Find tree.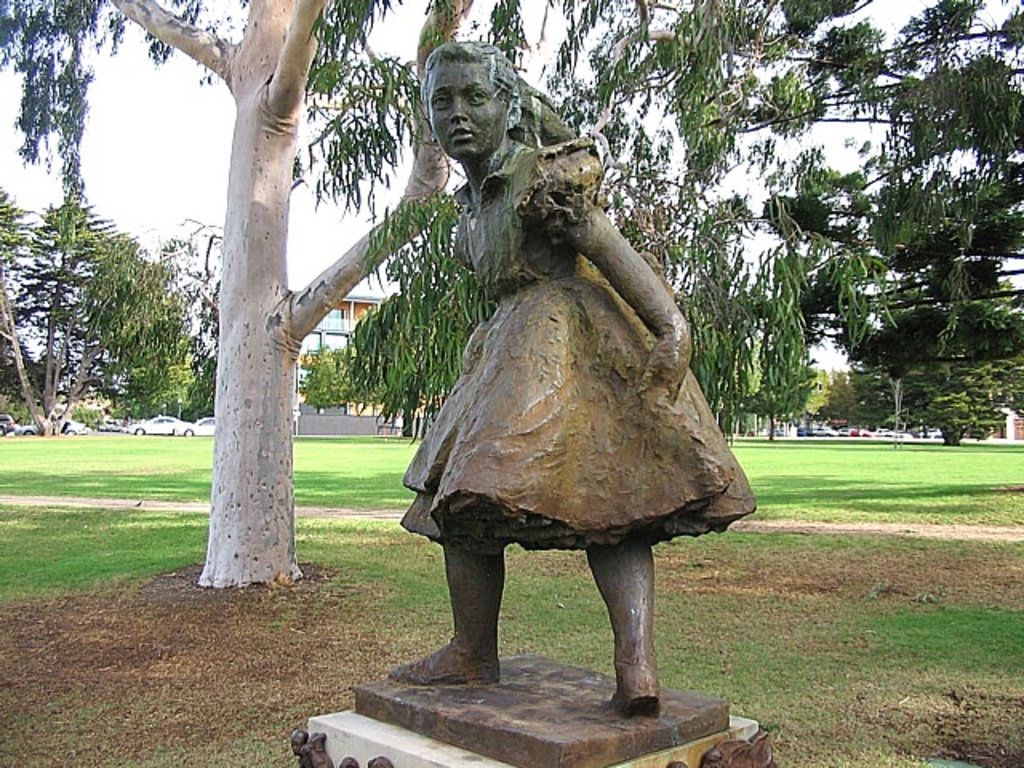
<bbox>10, 186, 115, 438</bbox>.
